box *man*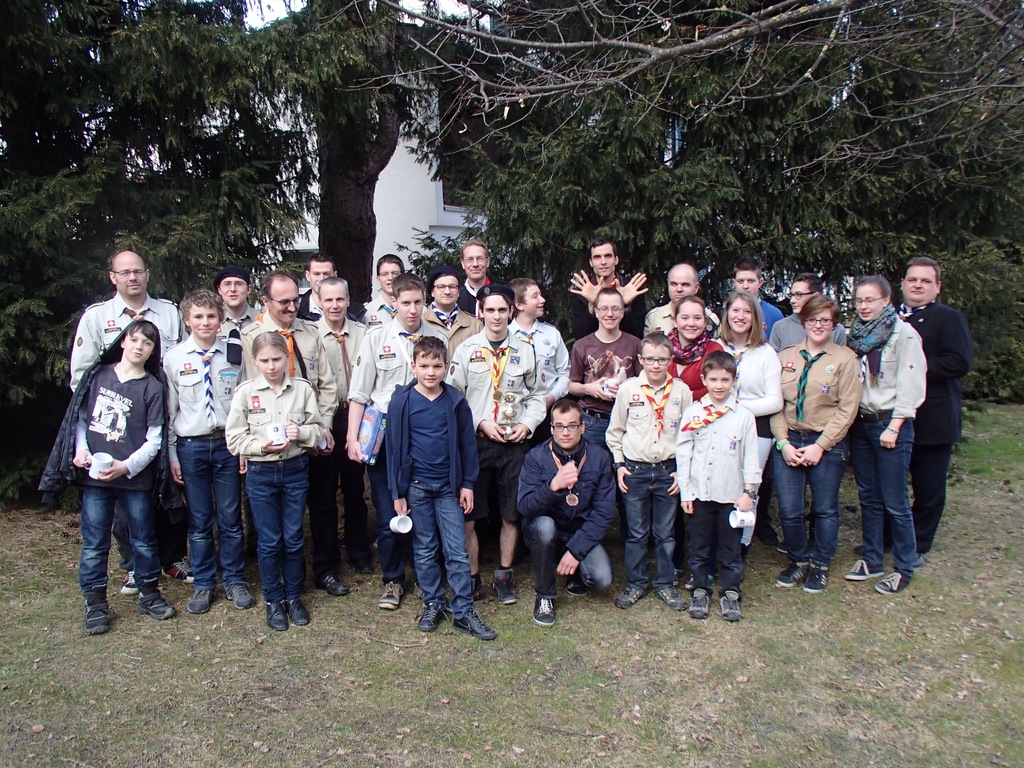
select_region(293, 254, 354, 321)
